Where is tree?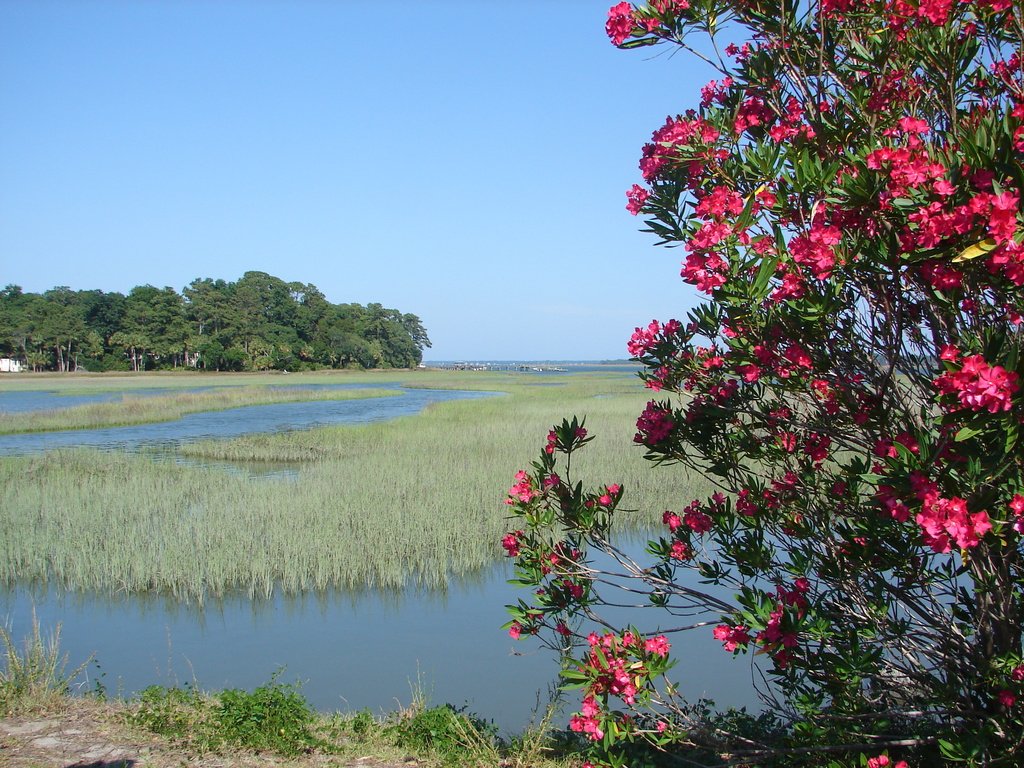
bbox=[143, 278, 196, 371].
